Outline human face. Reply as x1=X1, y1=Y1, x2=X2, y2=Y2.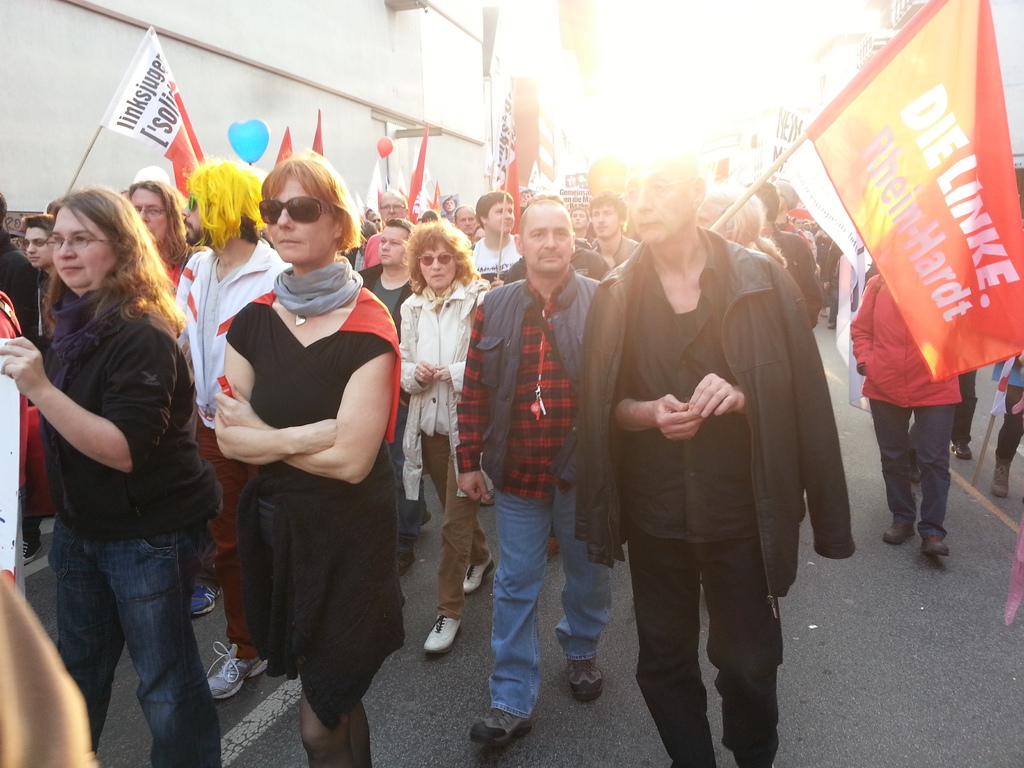
x1=127, y1=189, x2=166, y2=241.
